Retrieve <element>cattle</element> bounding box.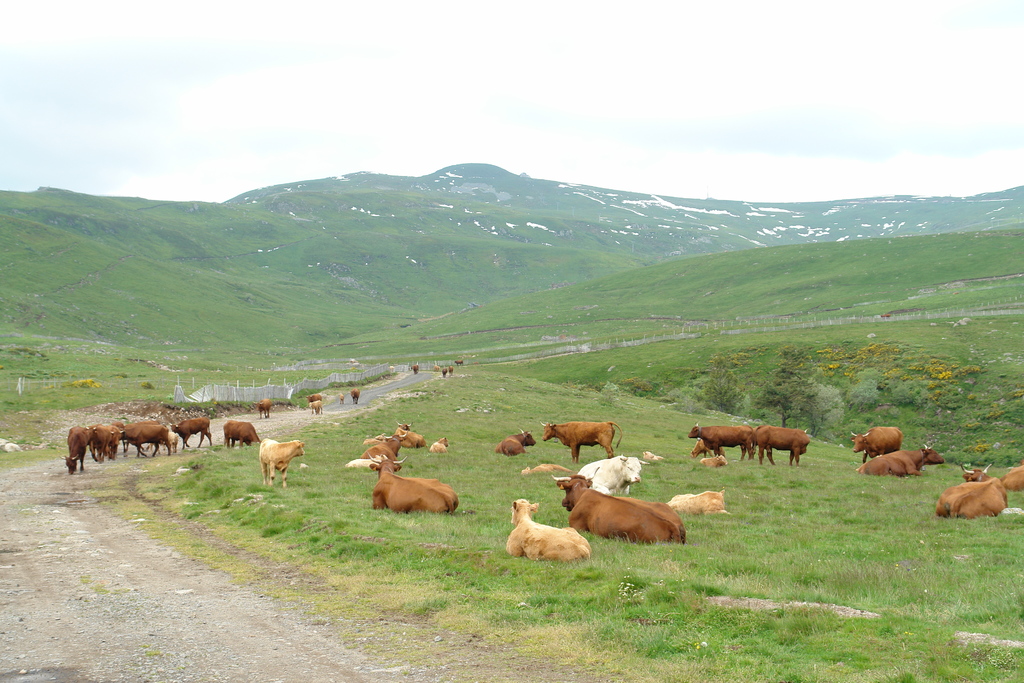
Bounding box: <box>344,452,404,469</box>.
